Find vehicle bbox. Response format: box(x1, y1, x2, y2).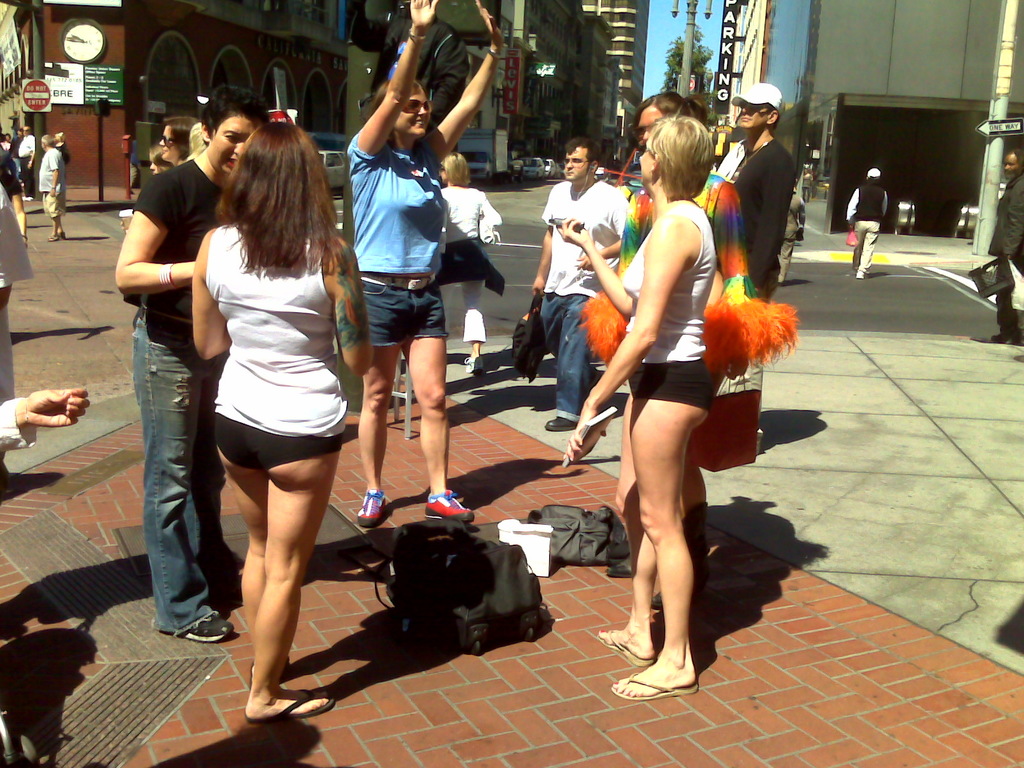
box(509, 148, 523, 183).
